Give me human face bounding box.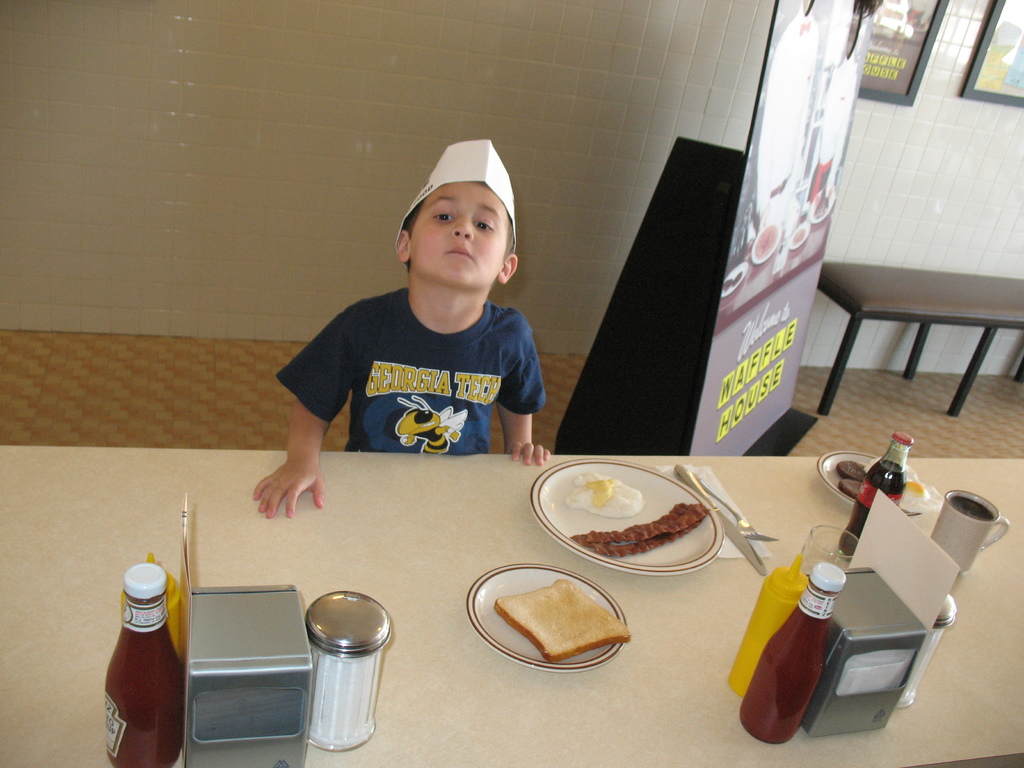
(413, 189, 507, 290).
